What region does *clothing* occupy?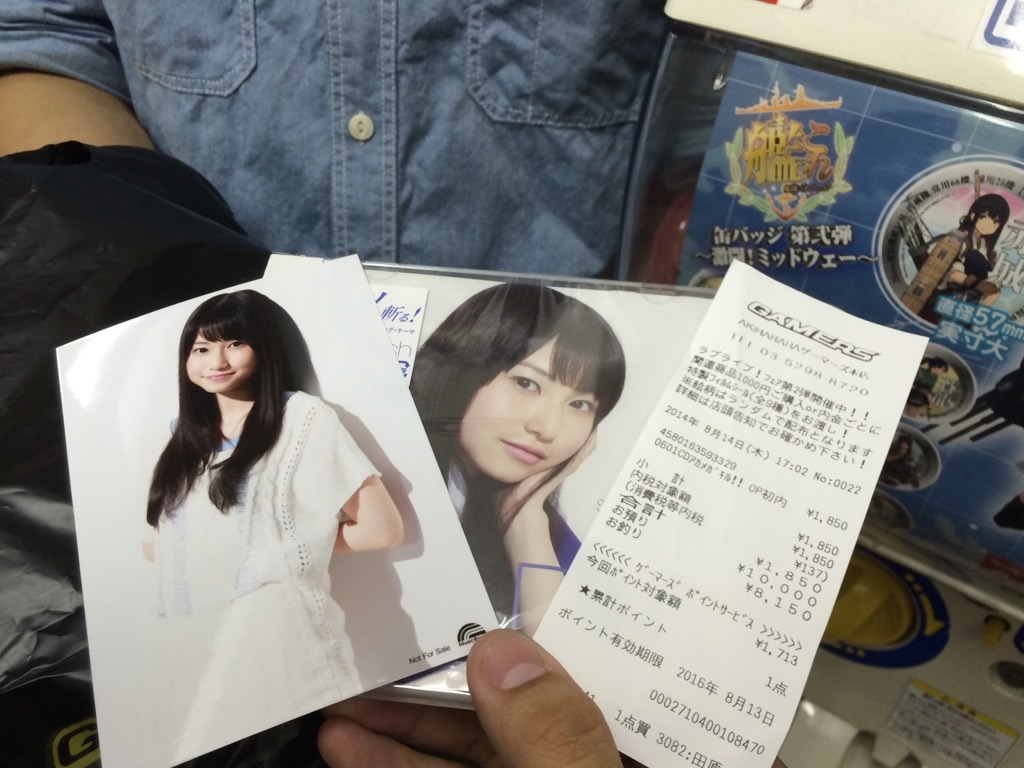
left=105, top=354, right=414, bottom=715.
